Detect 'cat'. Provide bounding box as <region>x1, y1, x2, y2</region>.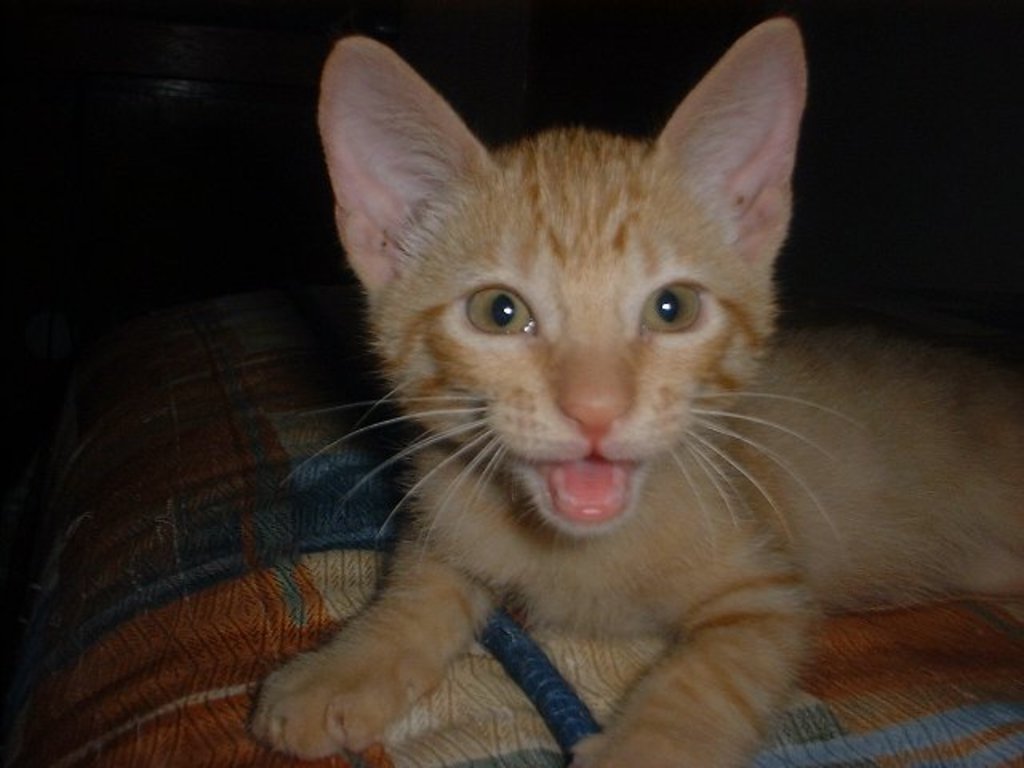
<region>250, 13, 1022, 766</region>.
